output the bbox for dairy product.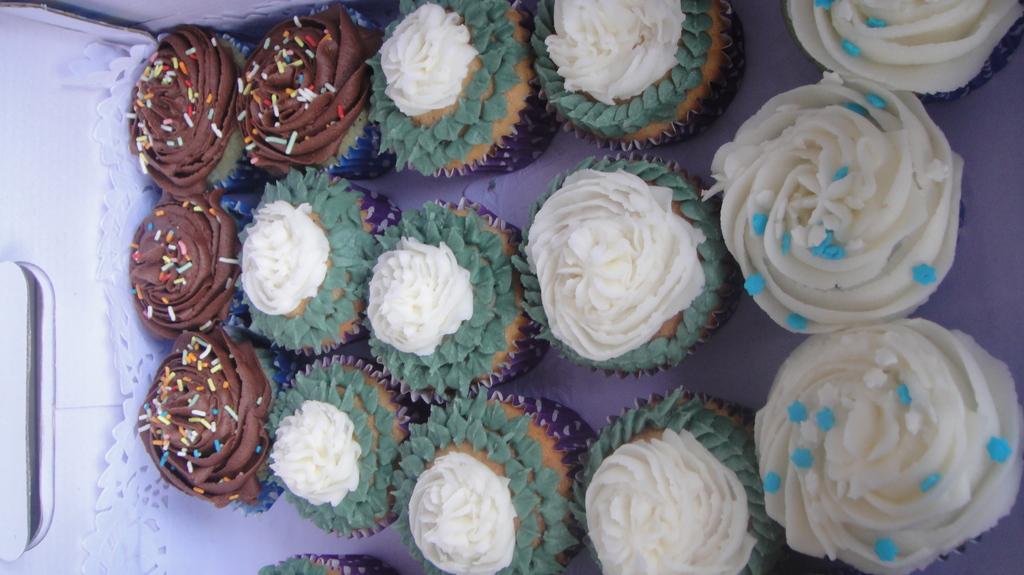
crop(131, 322, 282, 510).
